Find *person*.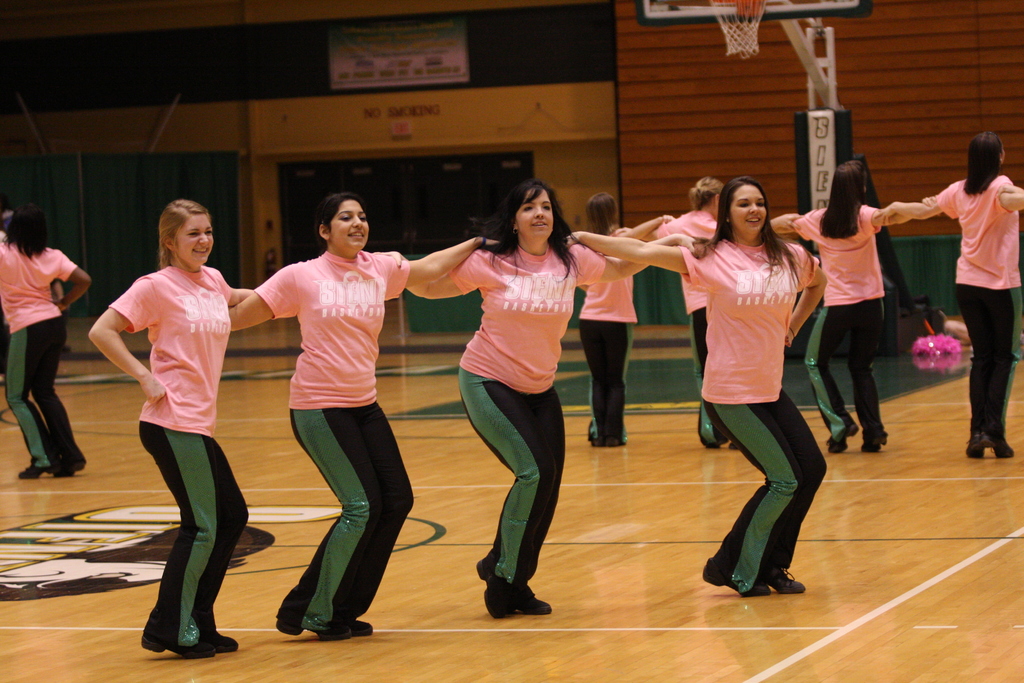
bbox=[0, 205, 102, 483].
